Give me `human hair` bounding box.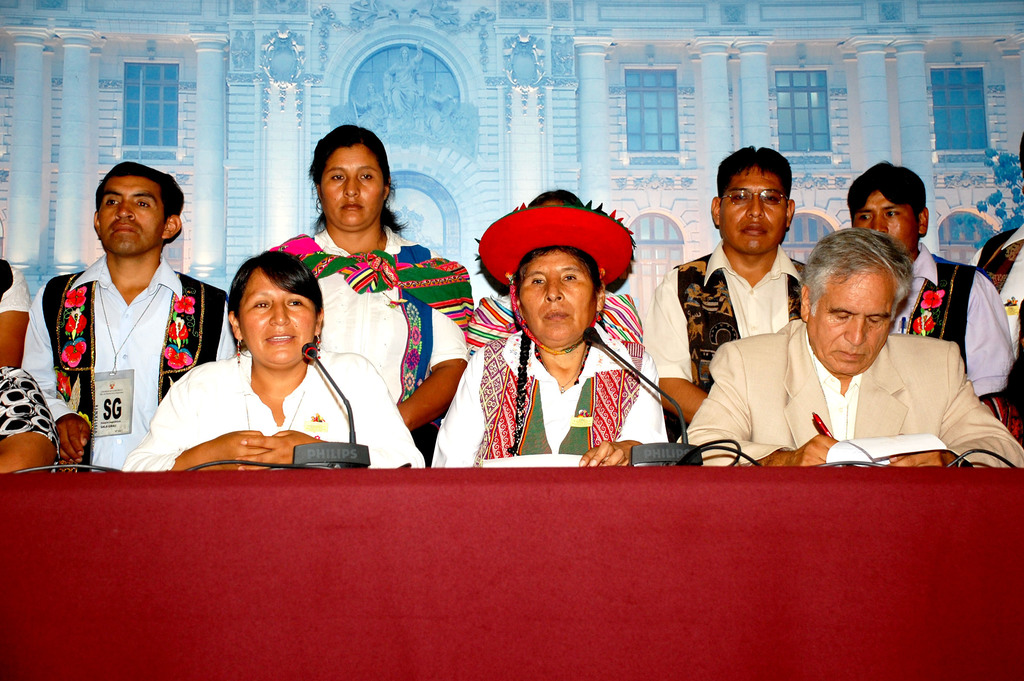
(94,163,185,248).
